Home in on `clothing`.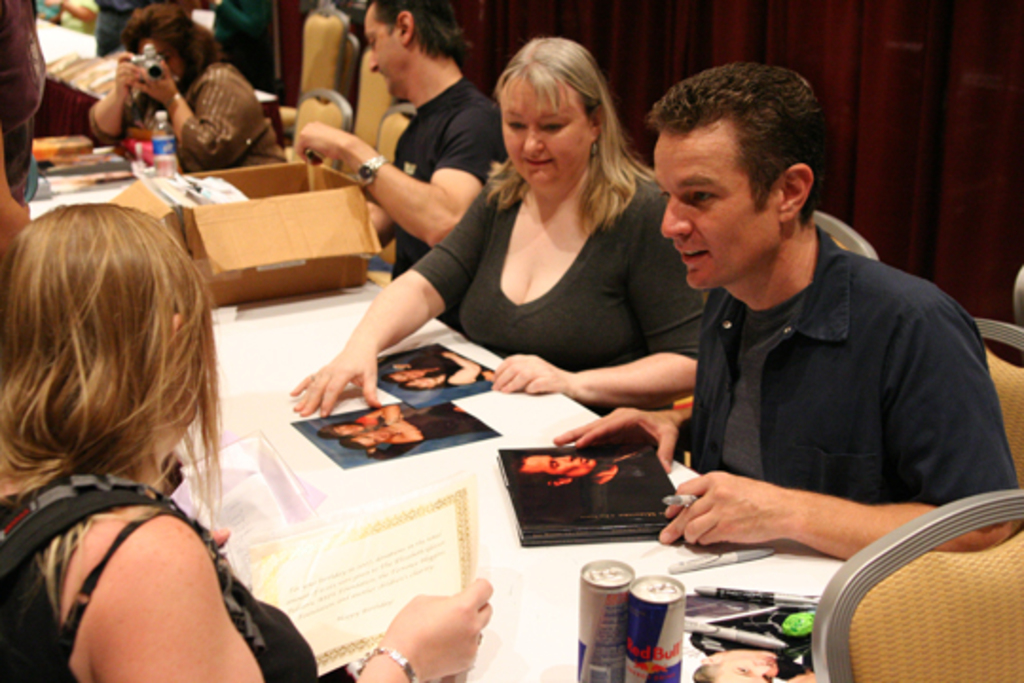
Homed in at (left=637, top=192, right=997, bottom=575).
